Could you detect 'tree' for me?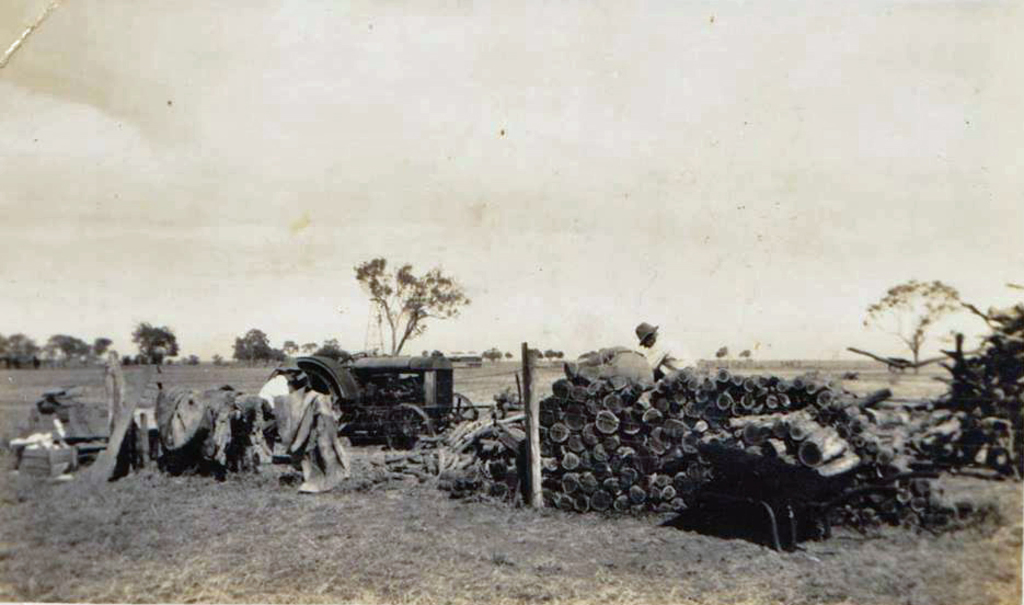
Detection result: [215, 352, 220, 365].
